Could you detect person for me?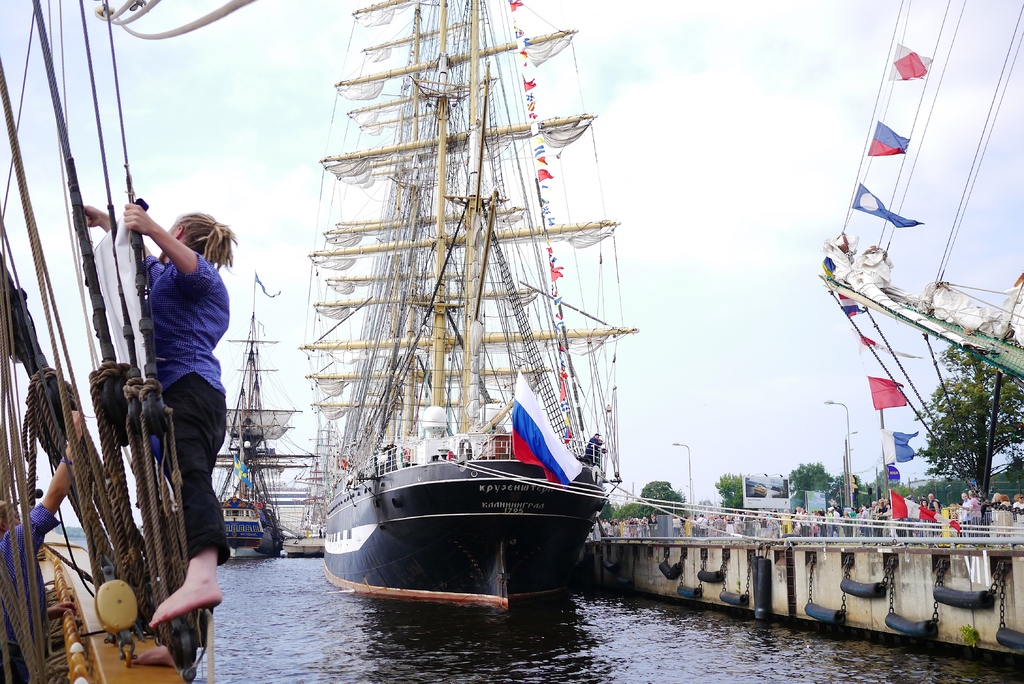
Detection result: detection(130, 182, 247, 608).
